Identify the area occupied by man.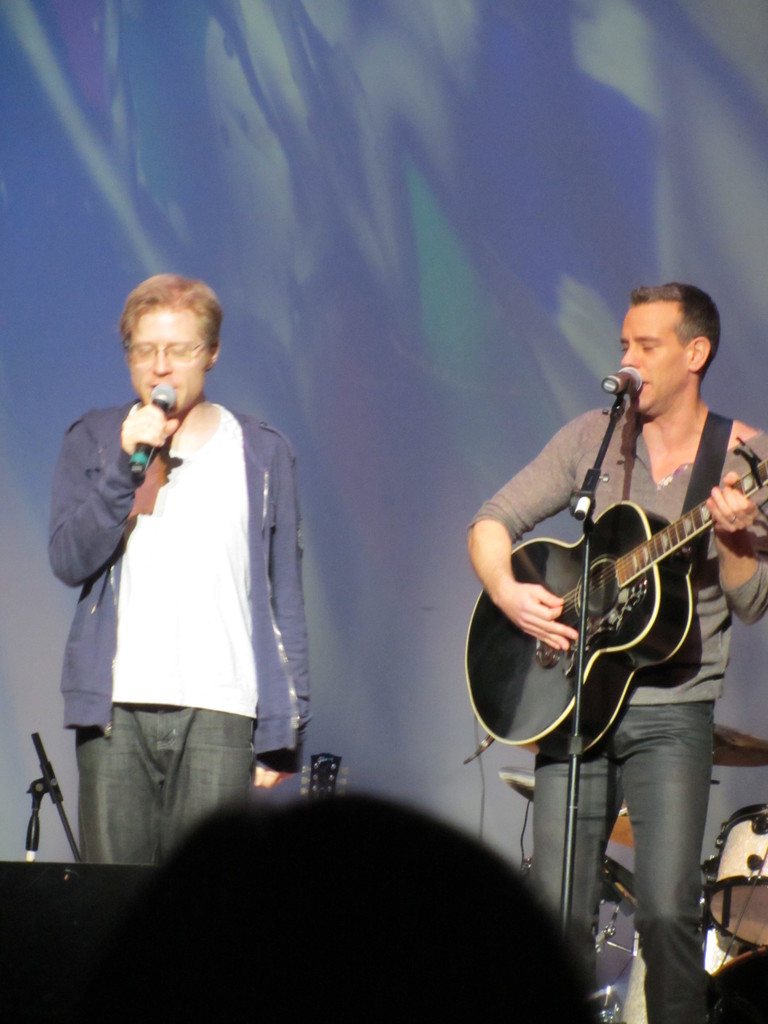
Area: l=38, t=271, r=316, b=913.
